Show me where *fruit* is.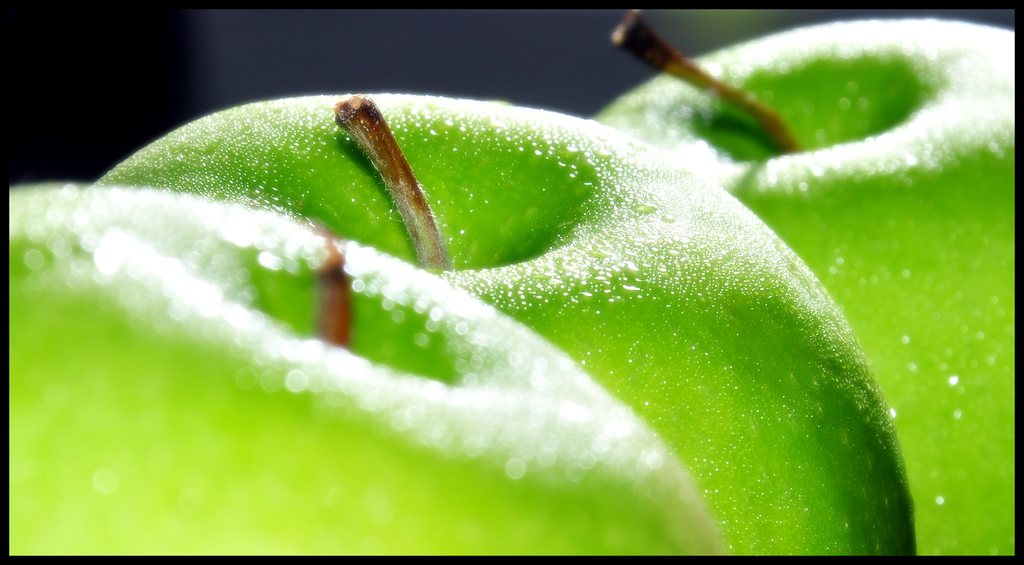
*fruit* is at BBox(582, 9, 1015, 557).
